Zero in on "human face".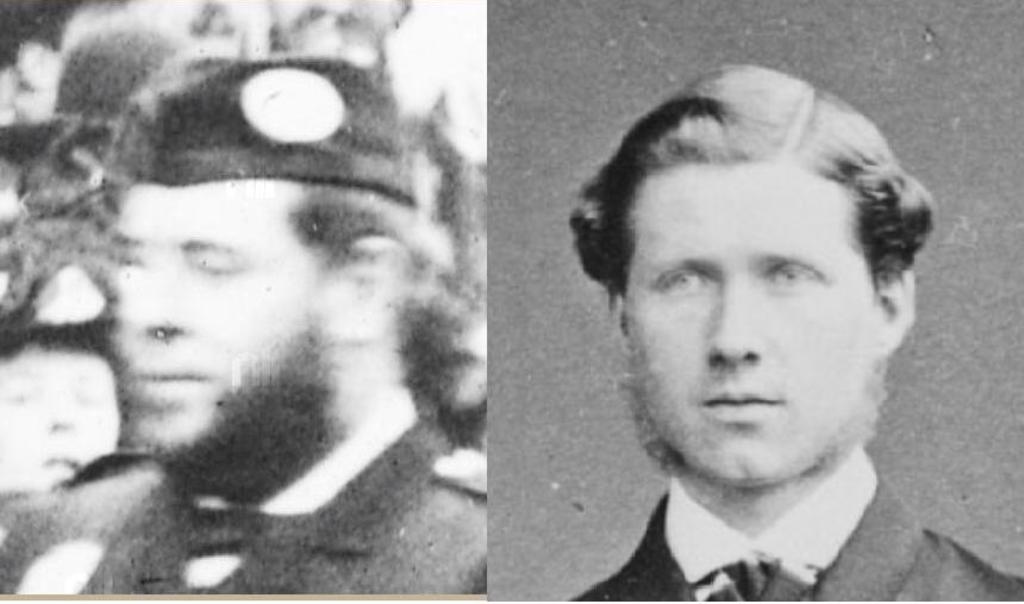
Zeroed in: BBox(123, 179, 341, 465).
